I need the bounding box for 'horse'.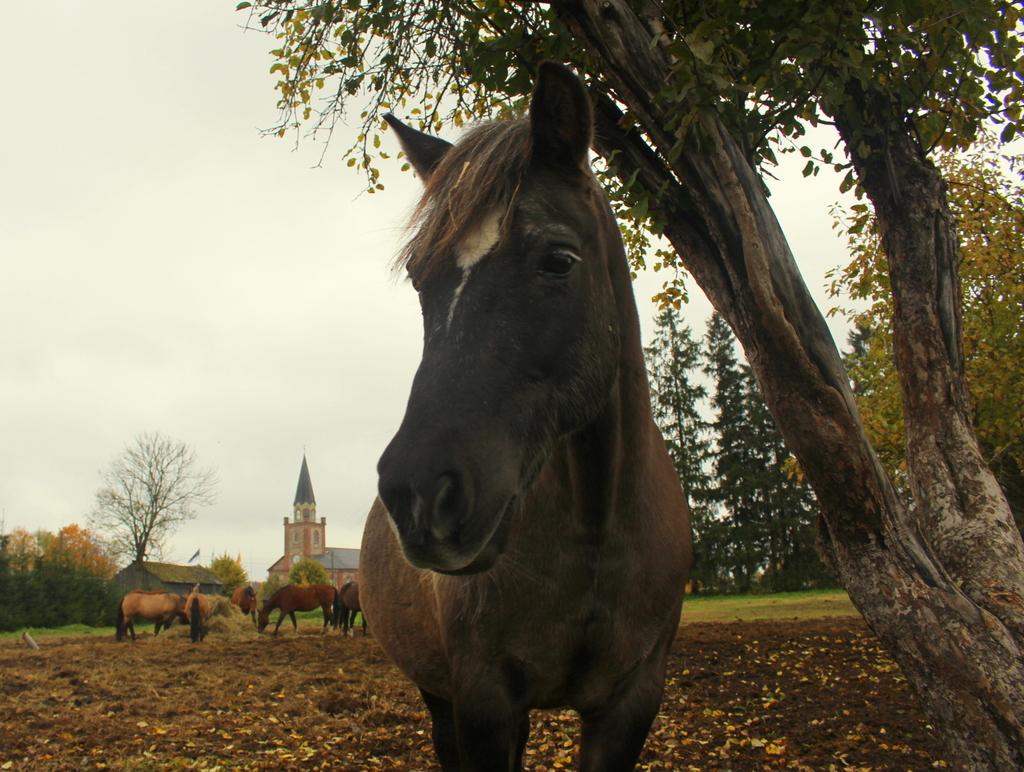
Here it is: left=333, top=582, right=365, bottom=639.
